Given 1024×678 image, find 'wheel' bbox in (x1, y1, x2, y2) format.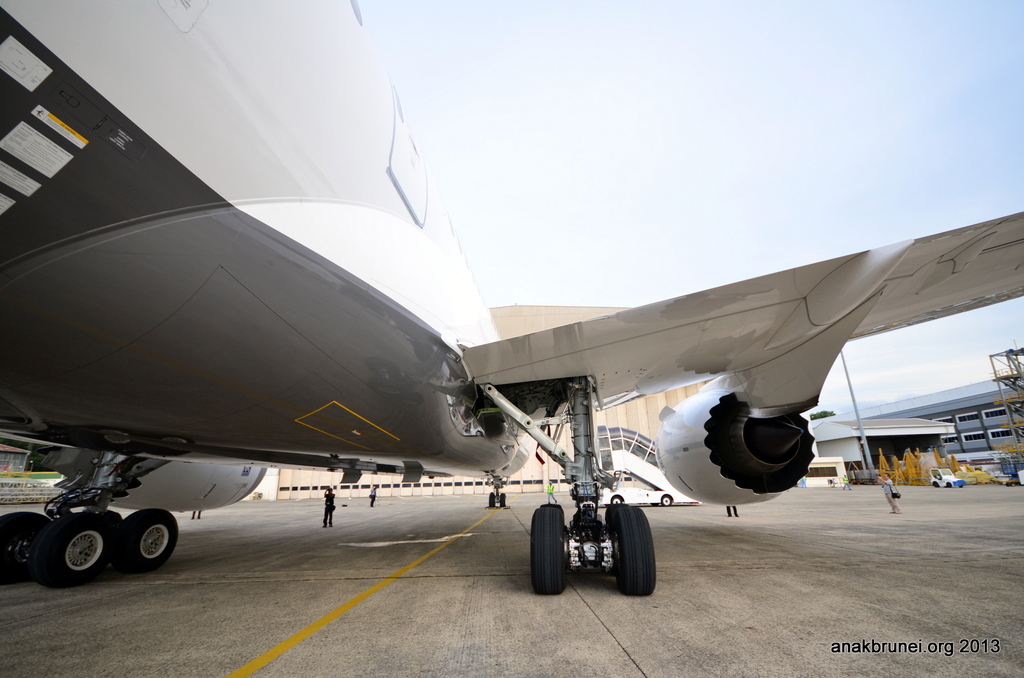
(611, 497, 625, 507).
